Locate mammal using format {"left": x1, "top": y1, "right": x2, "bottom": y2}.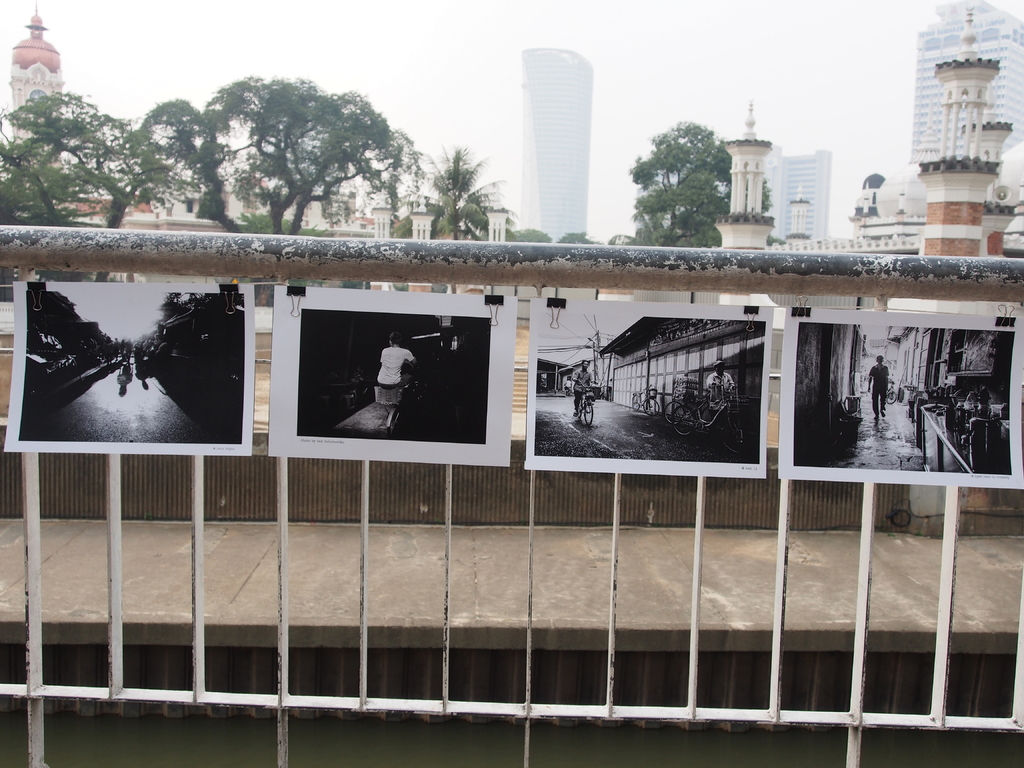
{"left": 376, "top": 335, "right": 417, "bottom": 427}.
